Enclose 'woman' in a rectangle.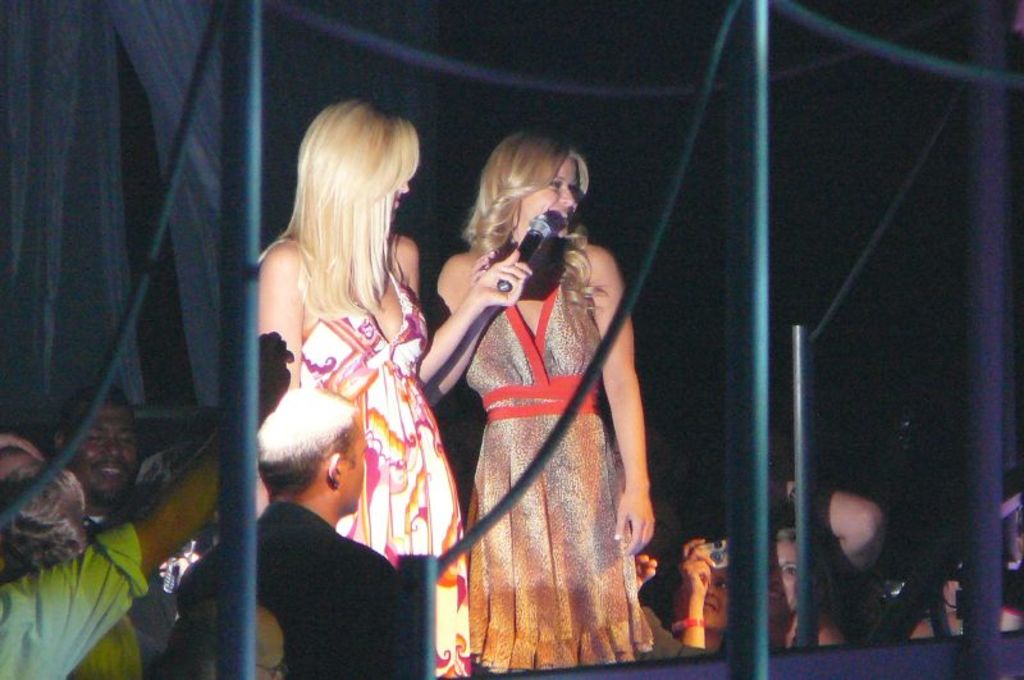
<bbox>425, 129, 659, 676</bbox>.
